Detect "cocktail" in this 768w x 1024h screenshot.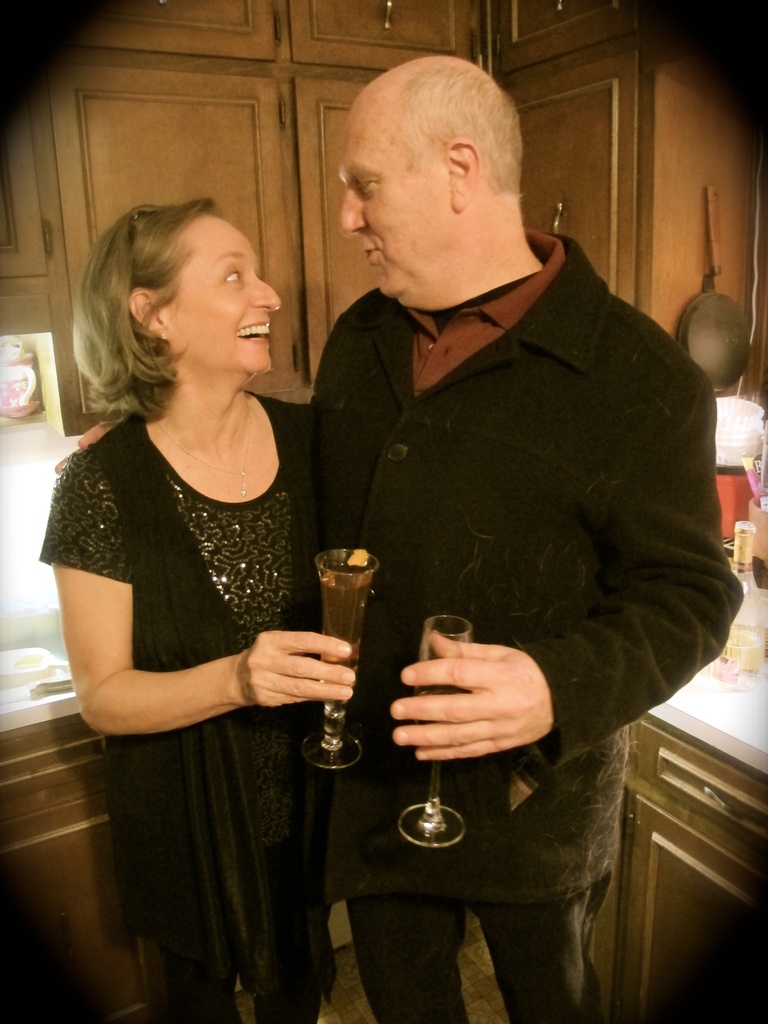
Detection: (left=408, top=607, right=471, bottom=852).
